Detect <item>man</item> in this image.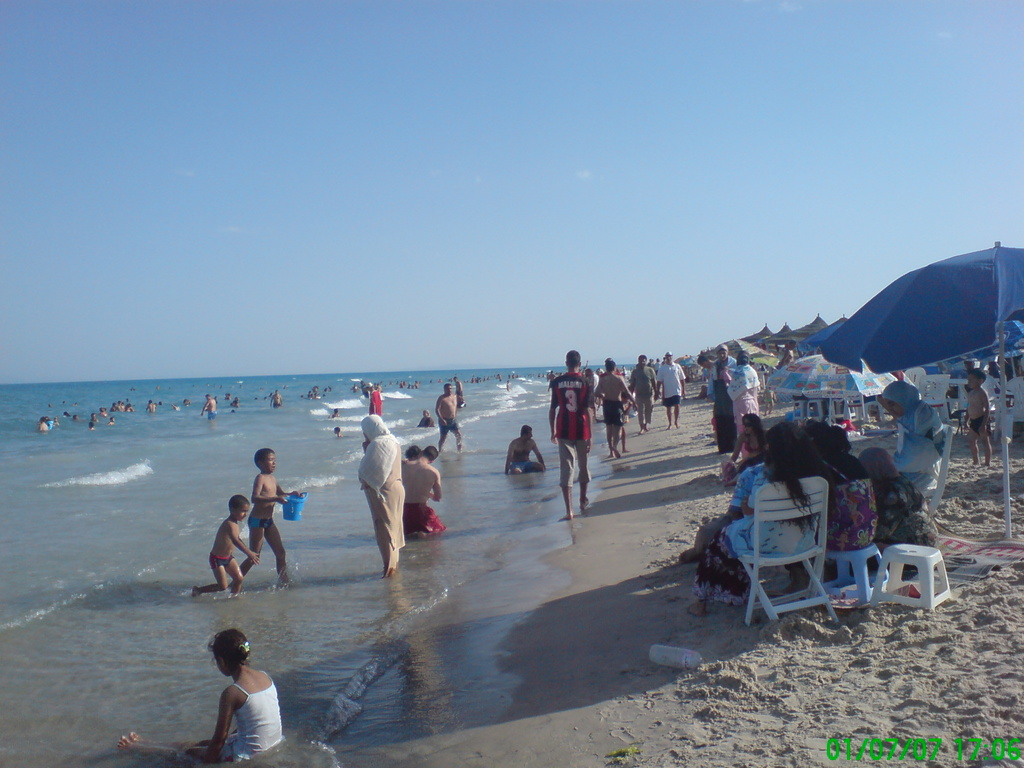
Detection: {"x1": 545, "y1": 350, "x2": 595, "y2": 521}.
